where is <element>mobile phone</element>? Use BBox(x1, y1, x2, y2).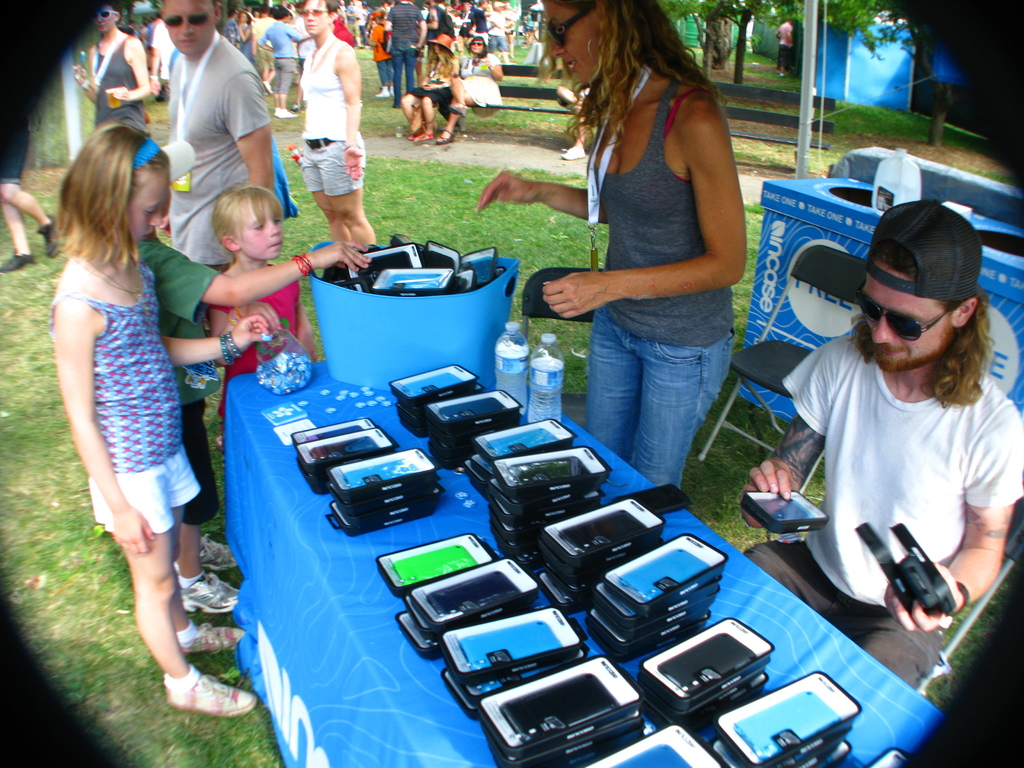
BBox(466, 256, 490, 285).
